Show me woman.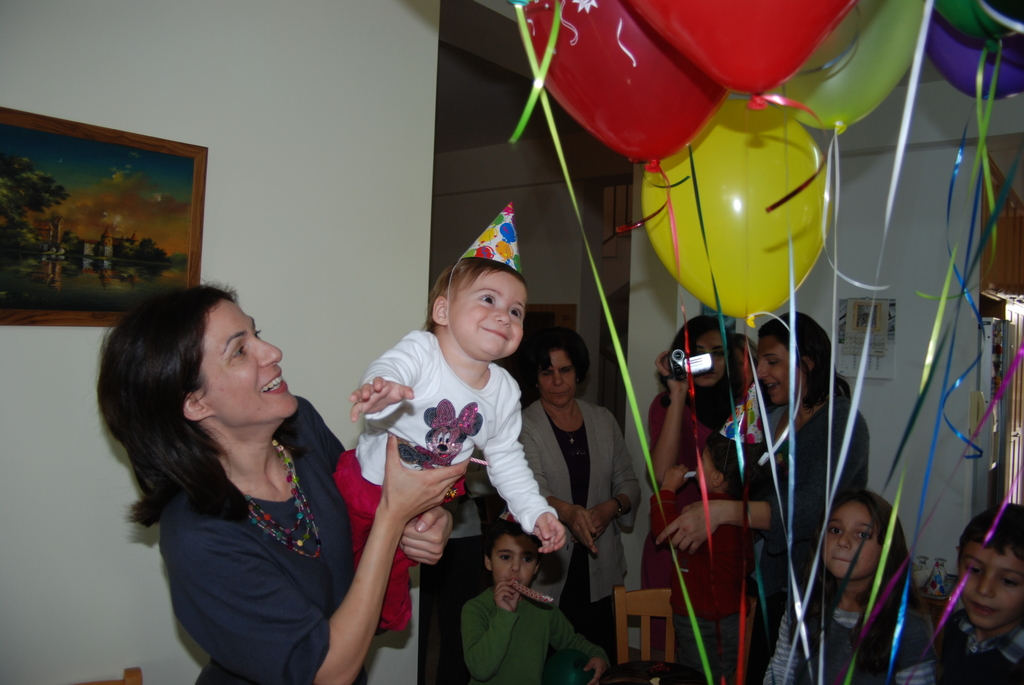
woman is here: {"x1": 108, "y1": 288, "x2": 476, "y2": 684}.
